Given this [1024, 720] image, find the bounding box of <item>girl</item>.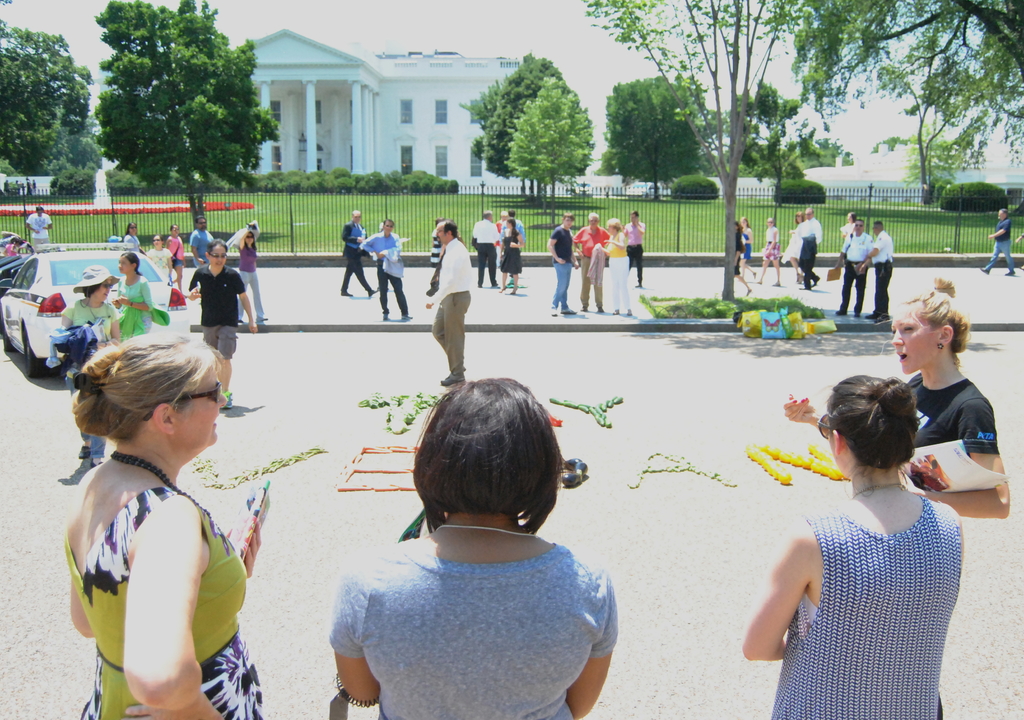
(114, 250, 164, 345).
